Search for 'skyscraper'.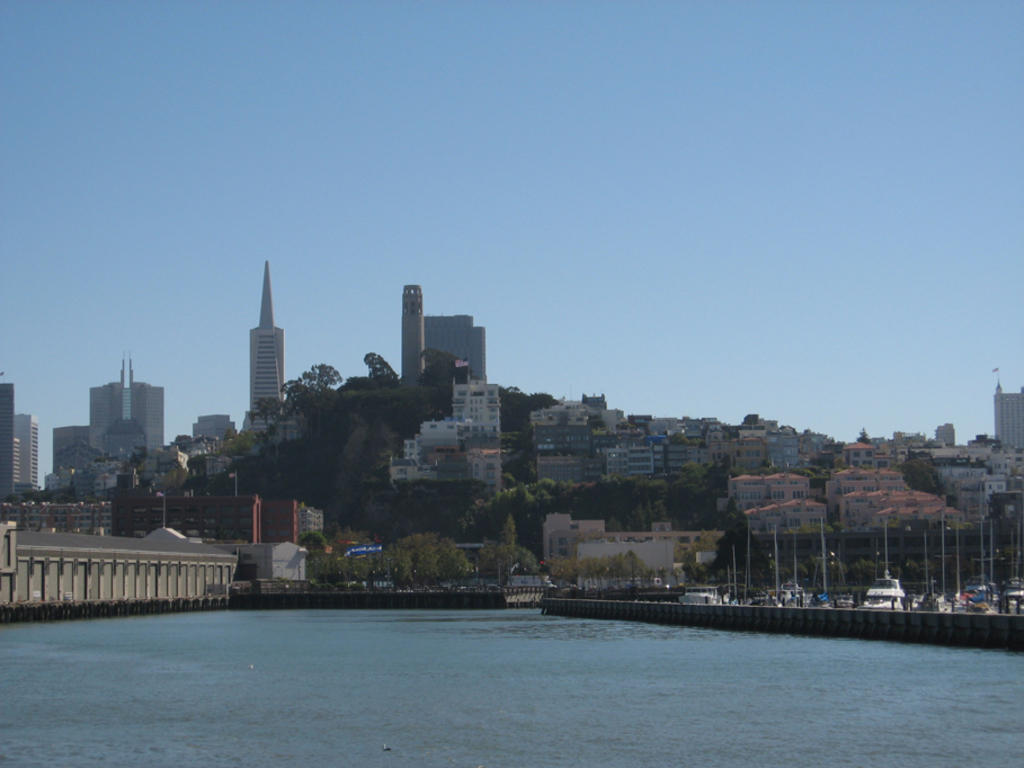
Found at left=246, top=261, right=291, bottom=449.
